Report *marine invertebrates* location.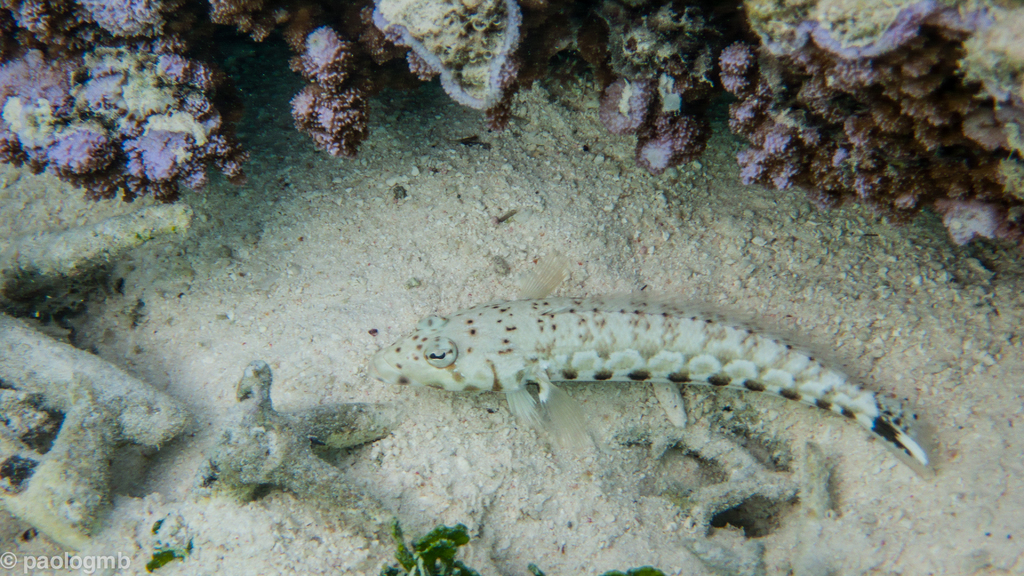
Report: 767/0/918/62.
